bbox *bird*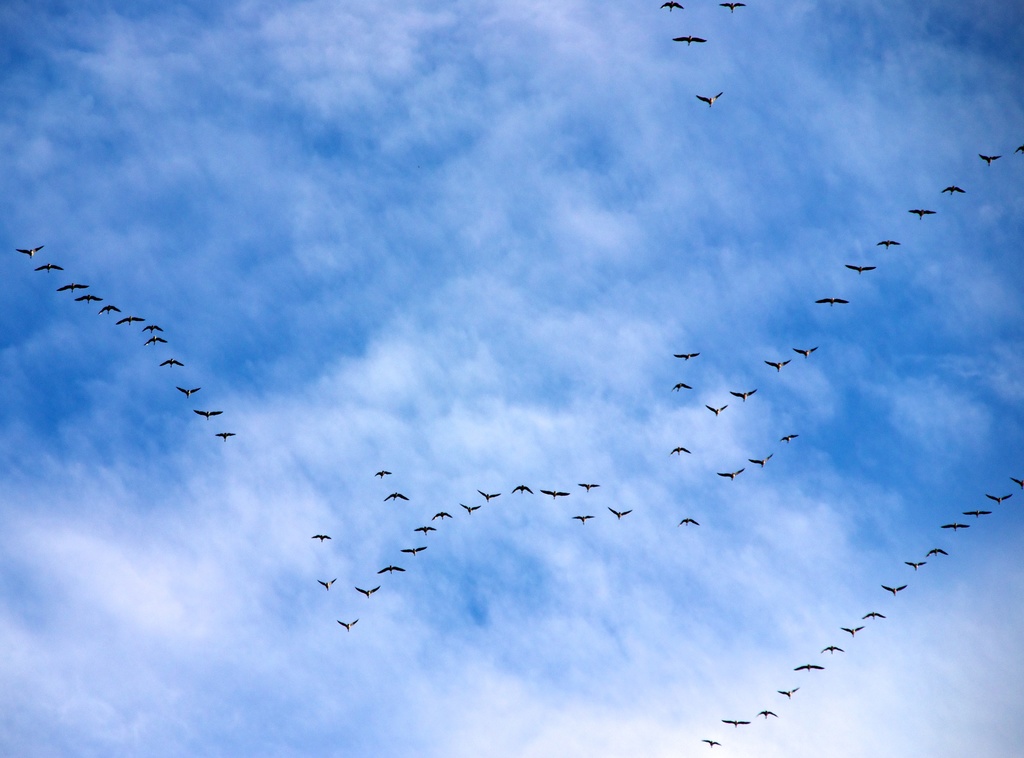
(511,485,532,494)
